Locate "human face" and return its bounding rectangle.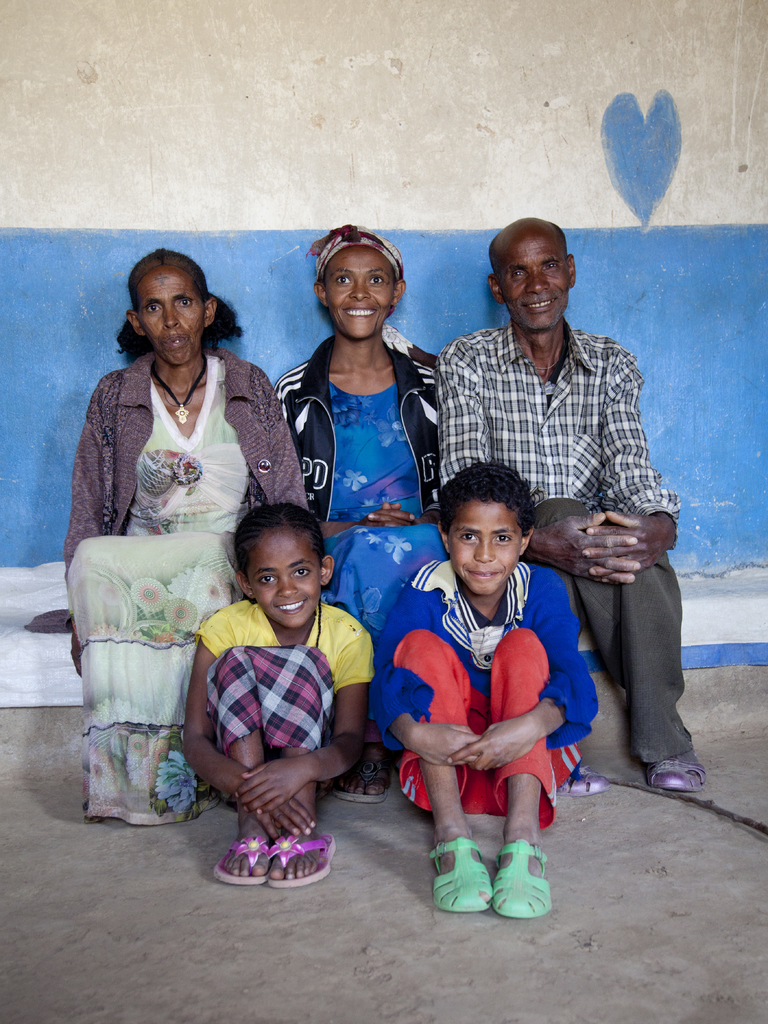
<bbox>447, 498, 521, 596</bbox>.
